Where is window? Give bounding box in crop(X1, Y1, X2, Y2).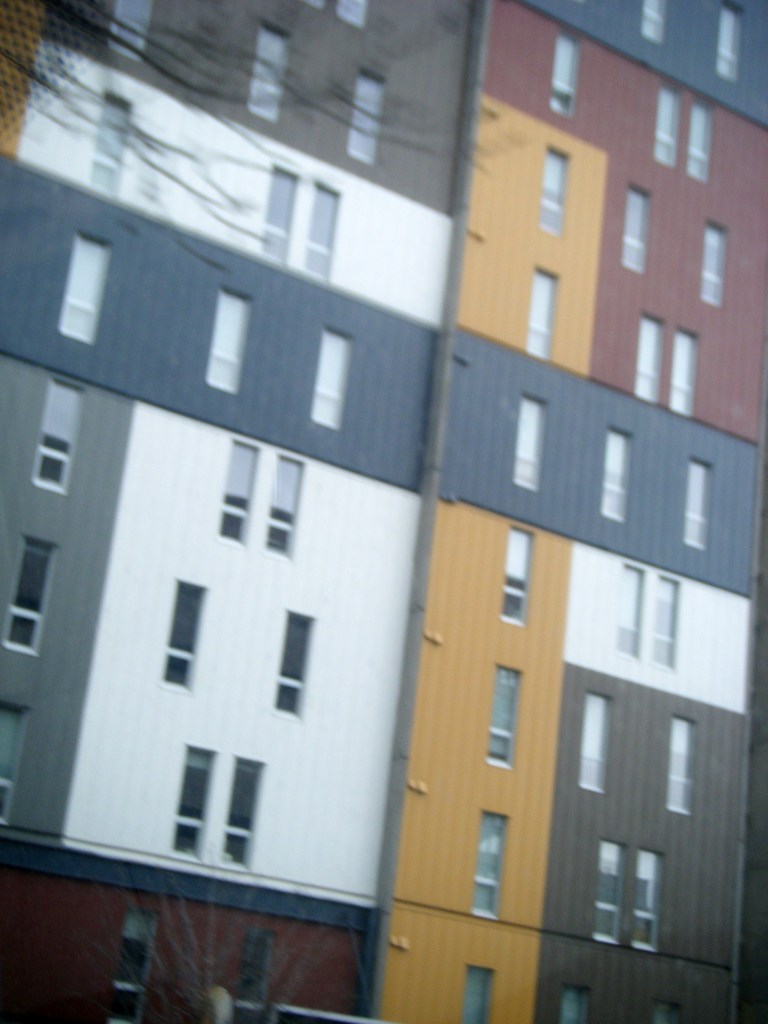
crop(504, 522, 537, 631).
